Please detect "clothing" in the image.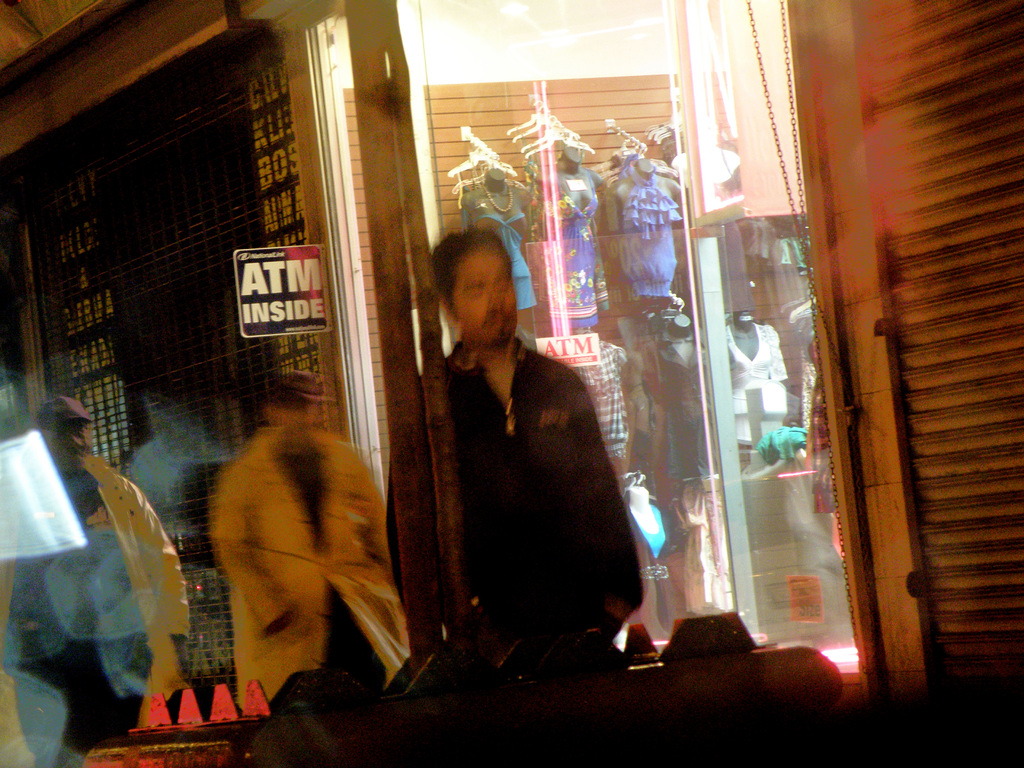
detection(364, 334, 659, 654).
